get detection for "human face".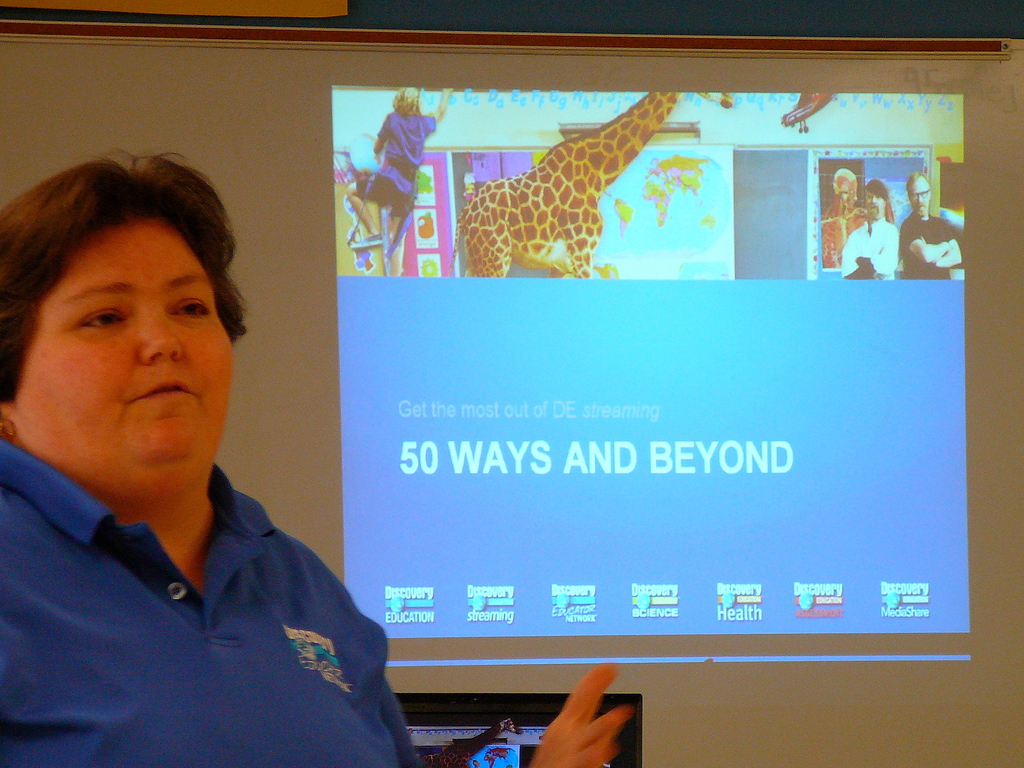
Detection: {"left": 906, "top": 173, "right": 929, "bottom": 209}.
